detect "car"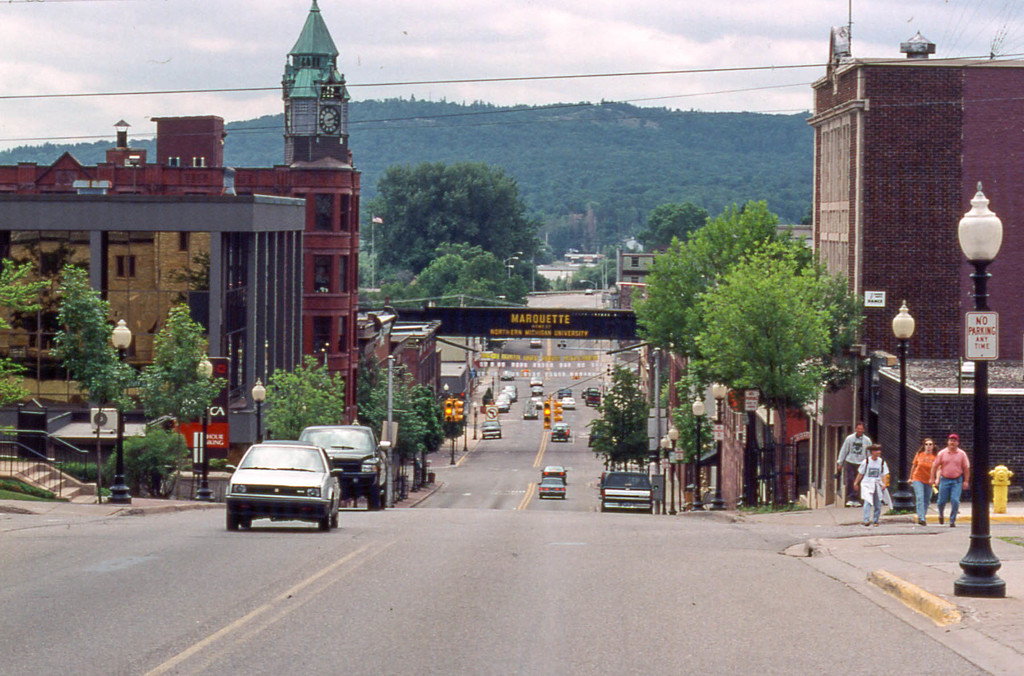
region(523, 404, 536, 420)
